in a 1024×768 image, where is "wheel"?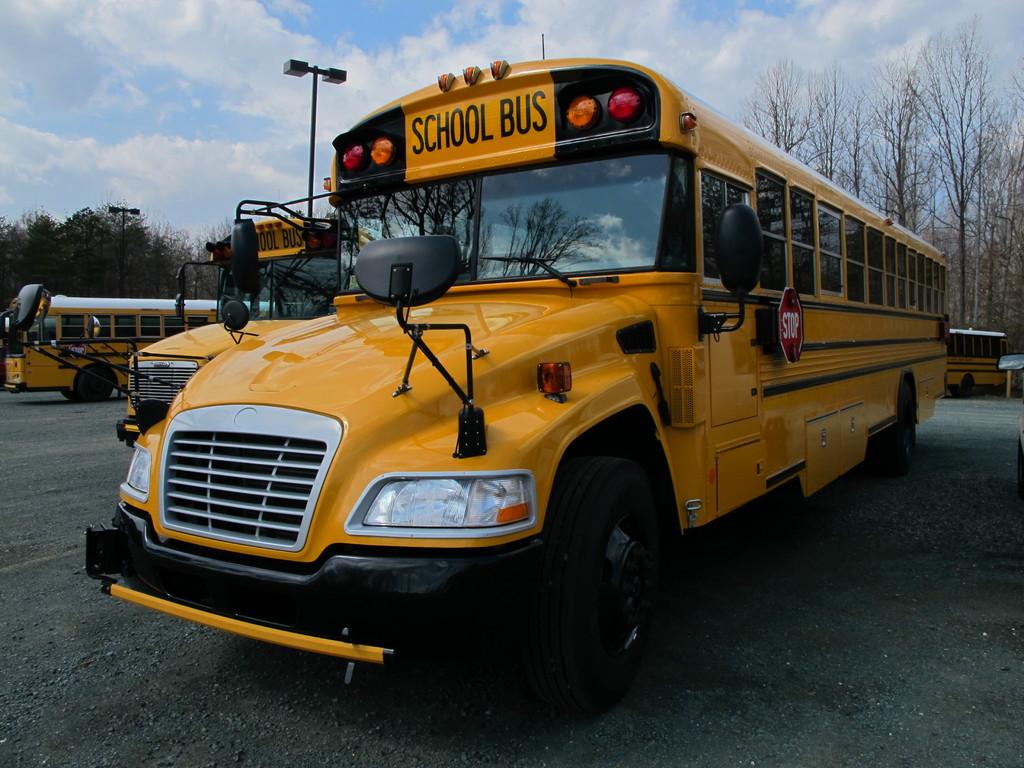
box=[870, 380, 916, 476].
